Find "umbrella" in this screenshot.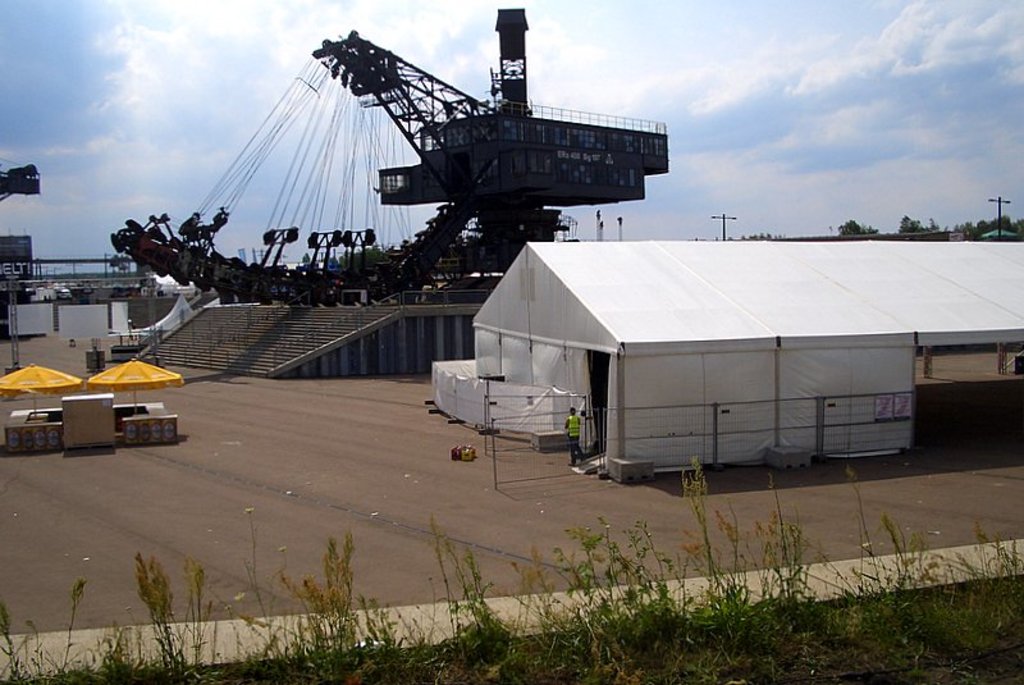
The bounding box for "umbrella" is bbox=(0, 364, 81, 420).
